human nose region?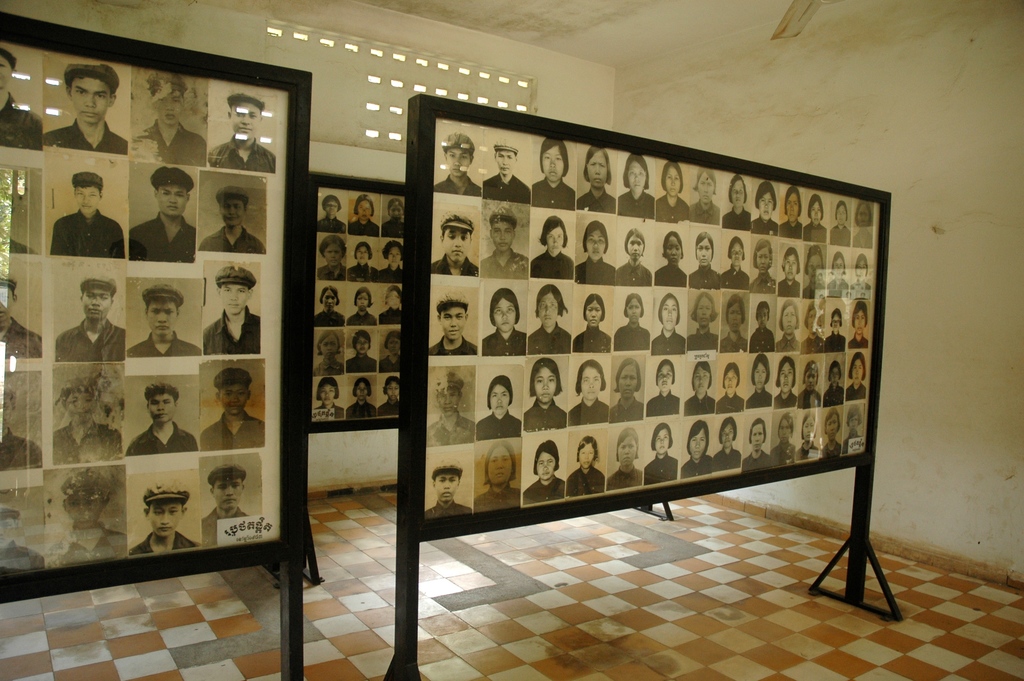
region(766, 202, 770, 209)
